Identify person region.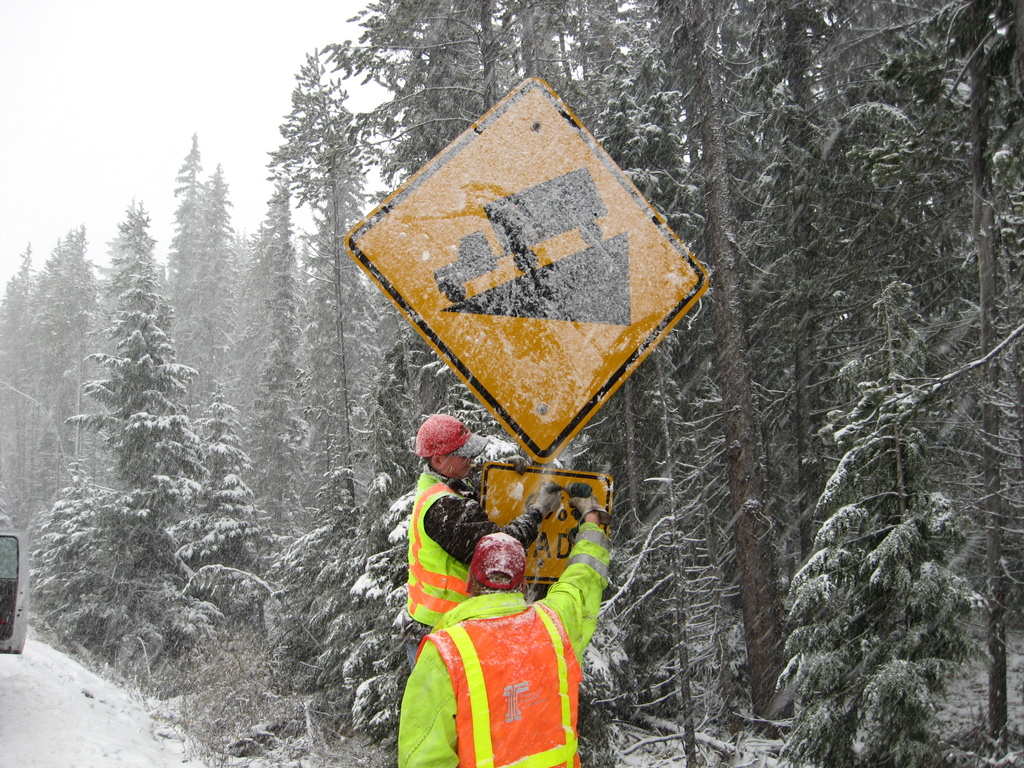
Region: <region>409, 413, 563, 628</region>.
